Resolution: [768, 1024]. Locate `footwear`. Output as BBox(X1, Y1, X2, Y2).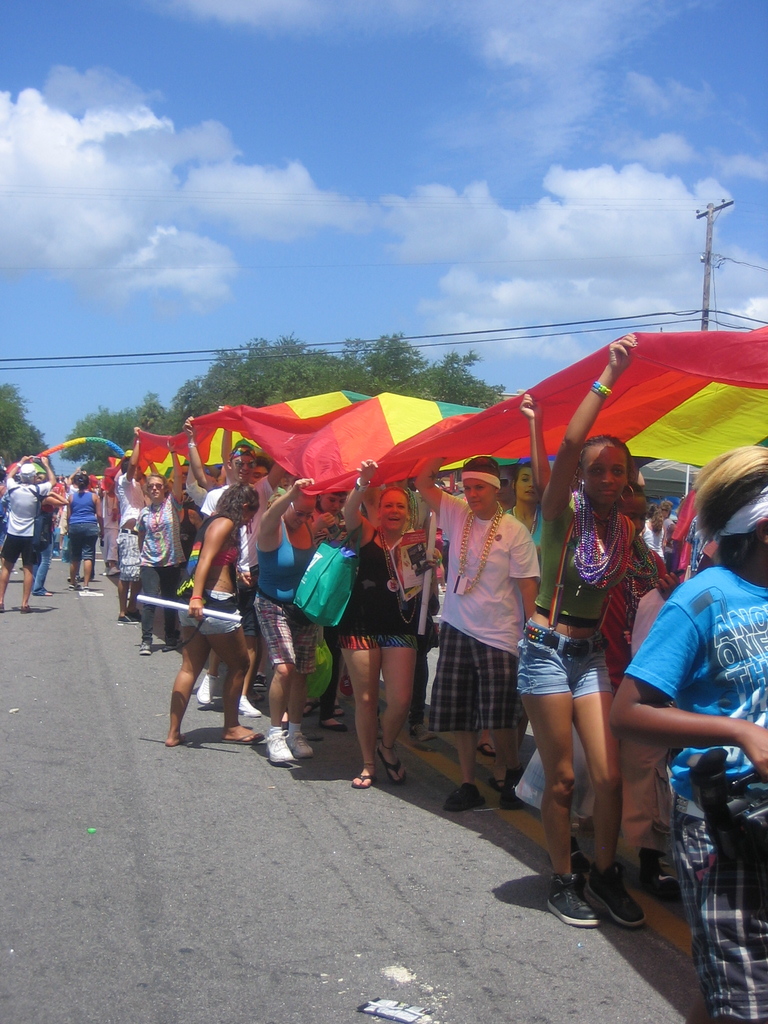
BBox(138, 634, 152, 655).
